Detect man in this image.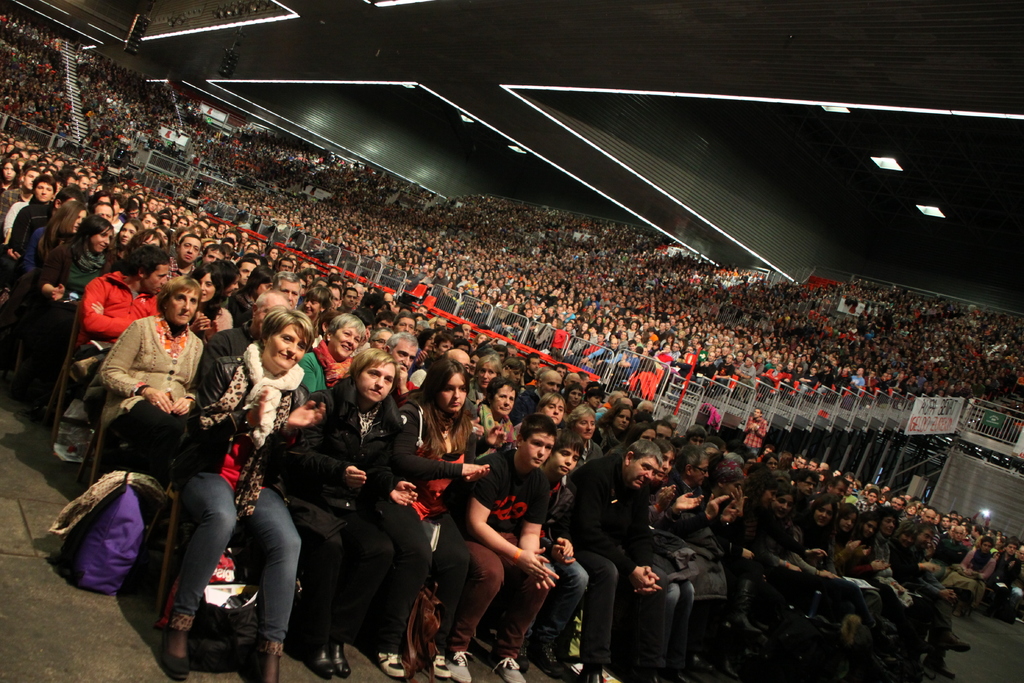
Detection: x1=661, y1=451, x2=711, y2=514.
